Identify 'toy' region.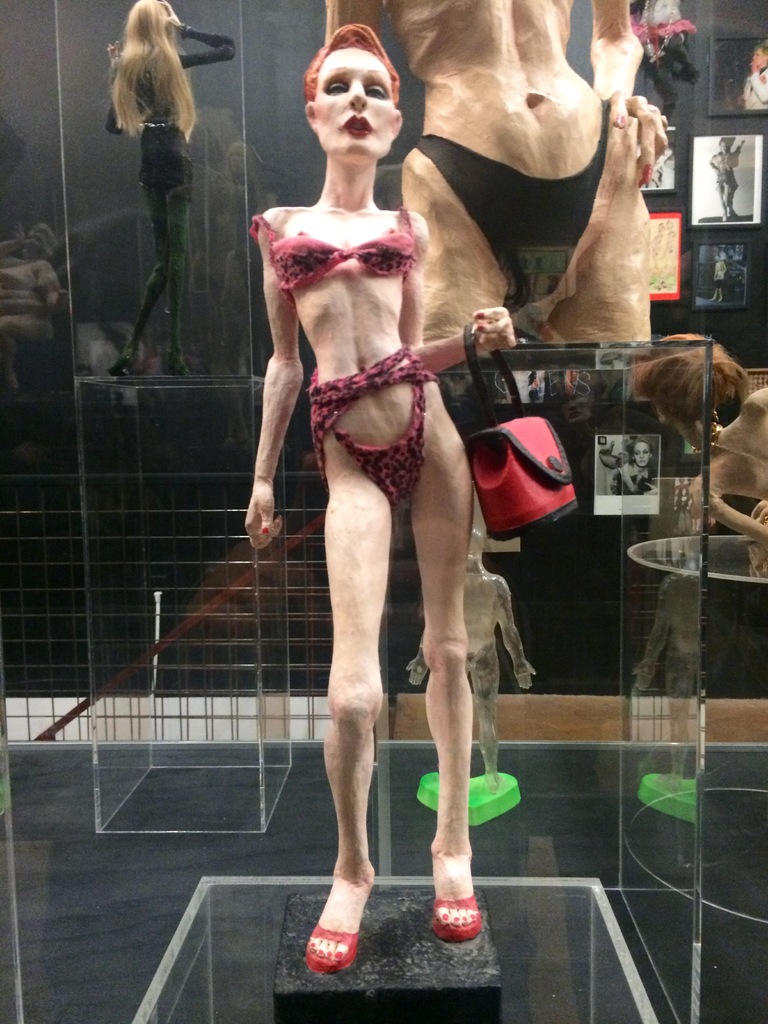
Region: (x1=219, y1=24, x2=566, y2=967).
